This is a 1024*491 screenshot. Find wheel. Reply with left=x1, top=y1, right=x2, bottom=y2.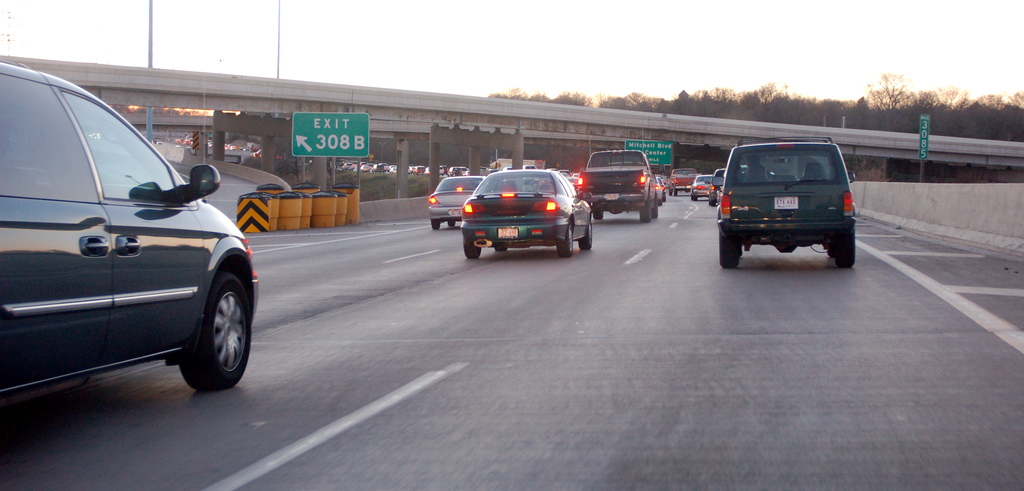
left=554, top=222, right=573, bottom=258.
